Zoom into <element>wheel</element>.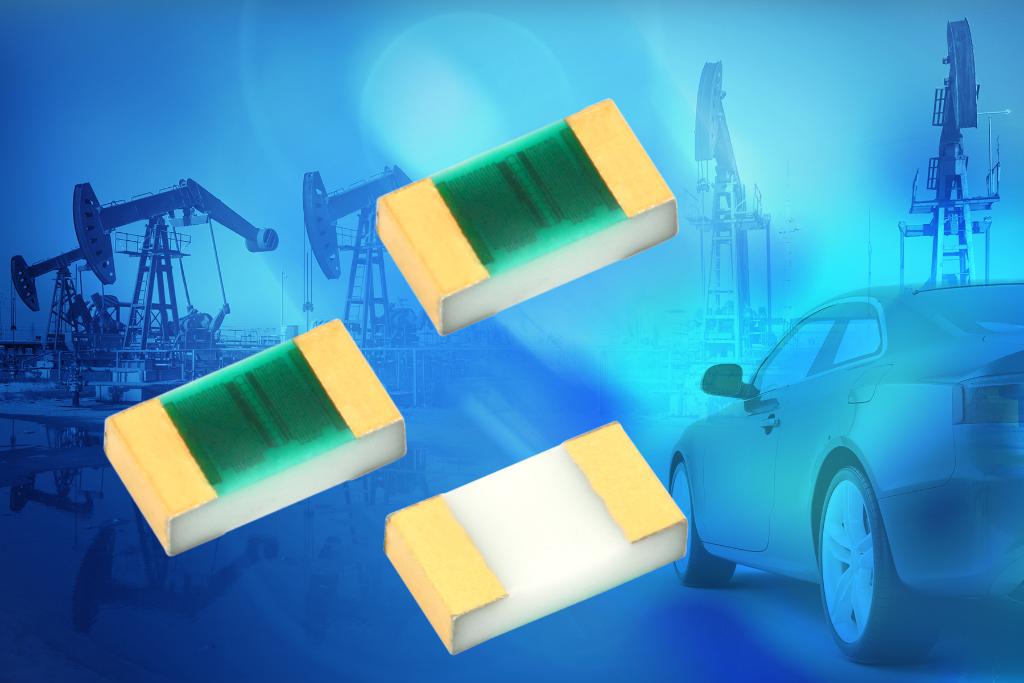
Zoom target: {"left": 823, "top": 475, "right": 918, "bottom": 651}.
